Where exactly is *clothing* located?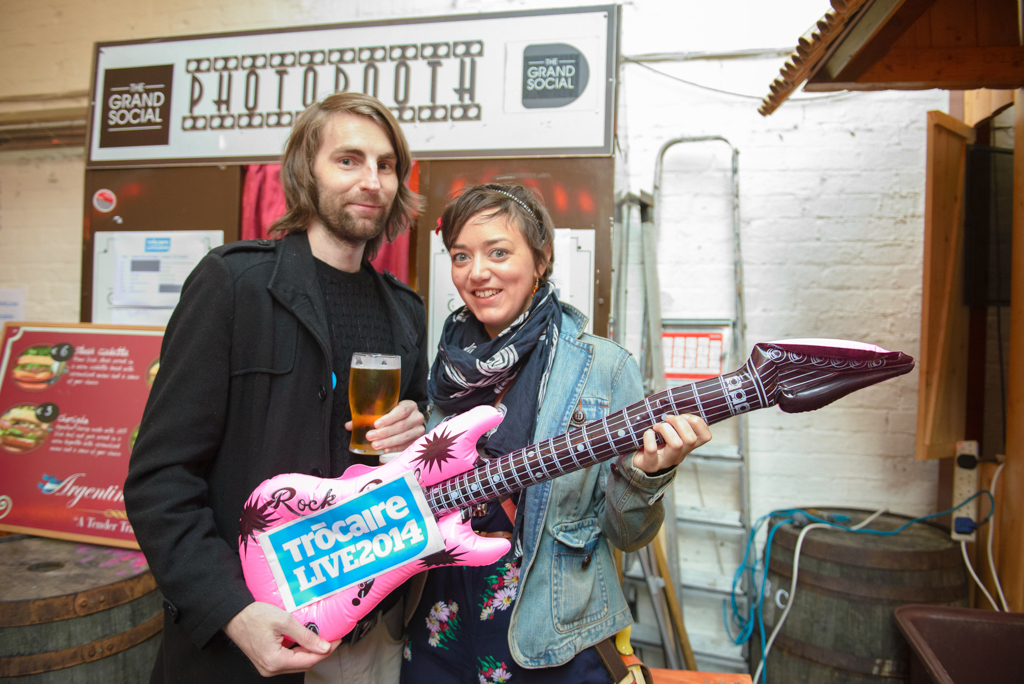
Its bounding box is 140/171/421/635.
